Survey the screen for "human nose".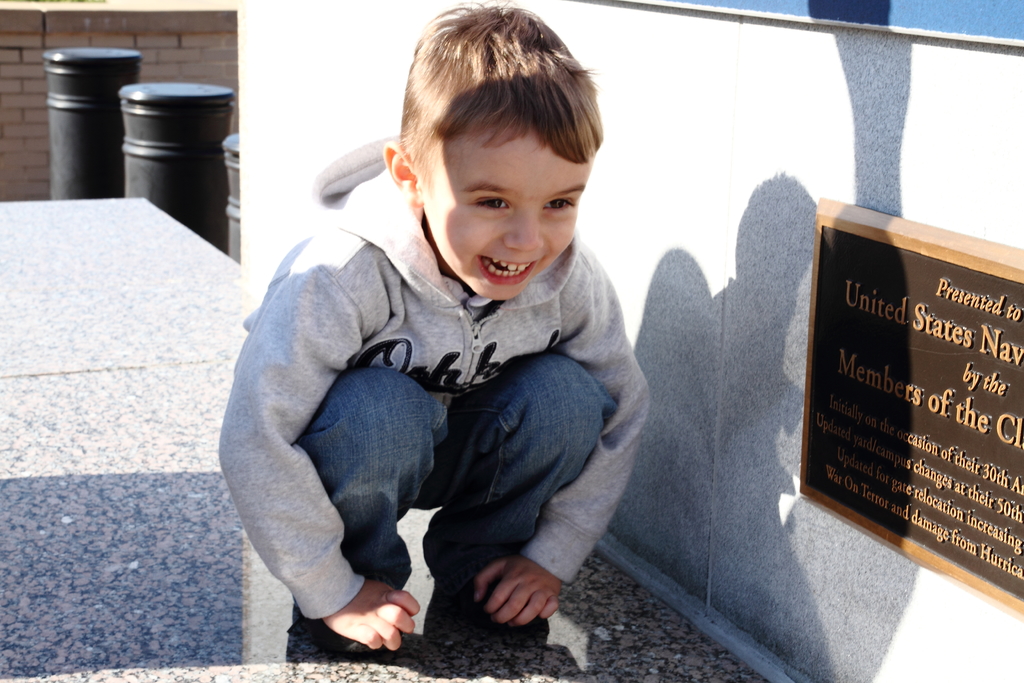
Survey found: bbox=[499, 205, 540, 252].
